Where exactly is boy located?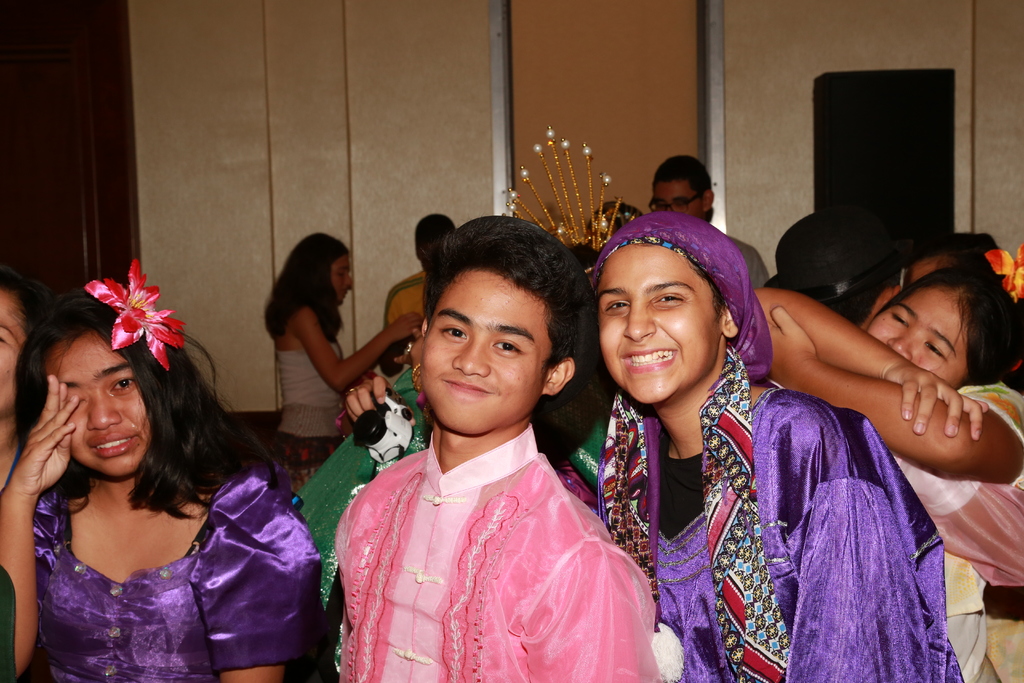
Its bounding box is 348 211 650 682.
